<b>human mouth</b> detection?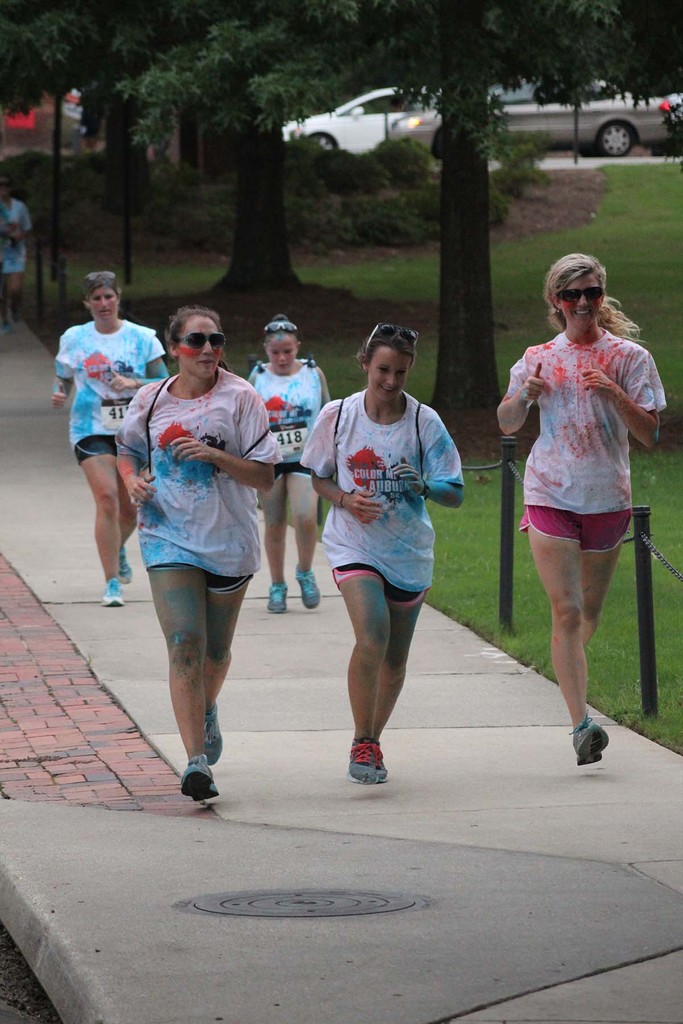
box=[97, 305, 113, 319]
